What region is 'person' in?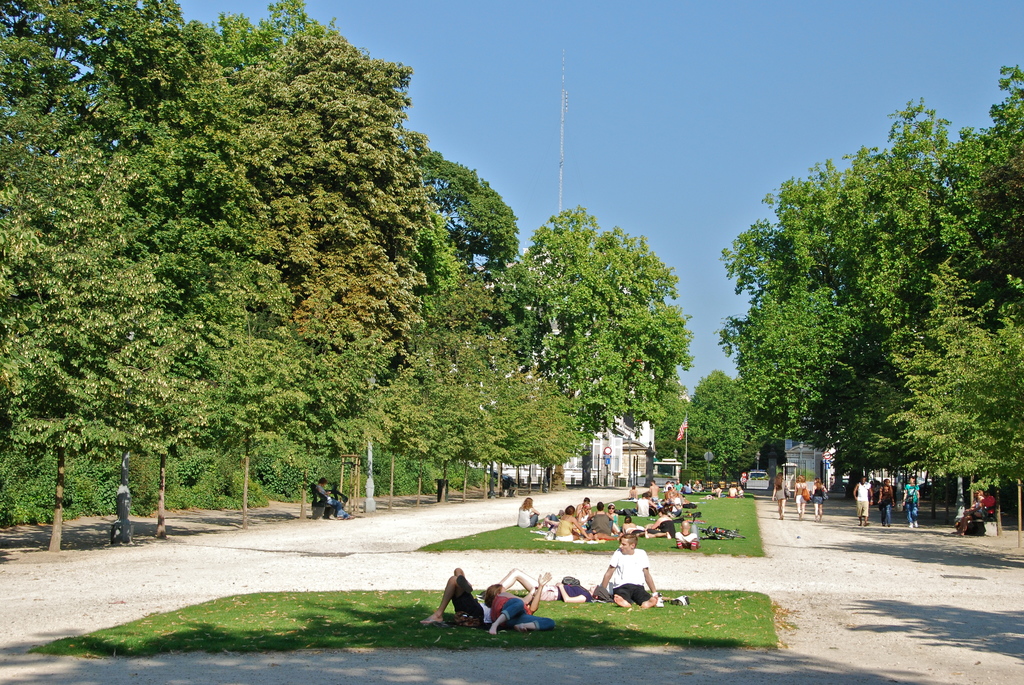
bbox(790, 473, 809, 519).
